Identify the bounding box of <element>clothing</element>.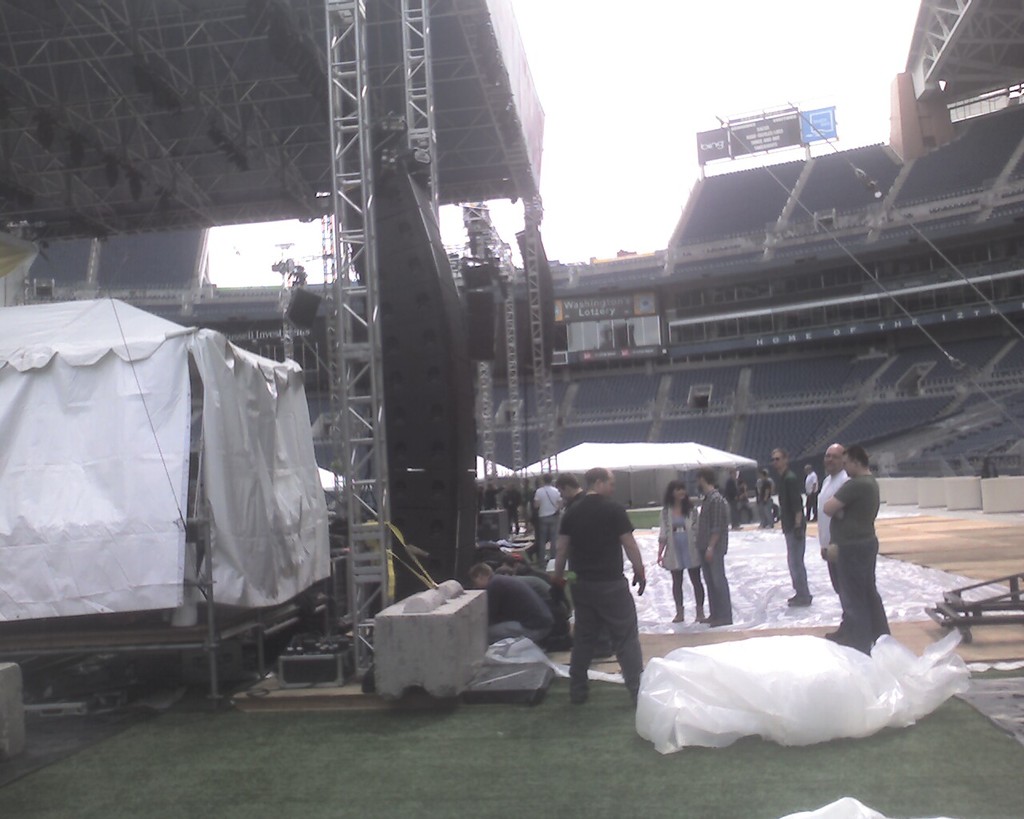
box=[553, 481, 651, 705].
